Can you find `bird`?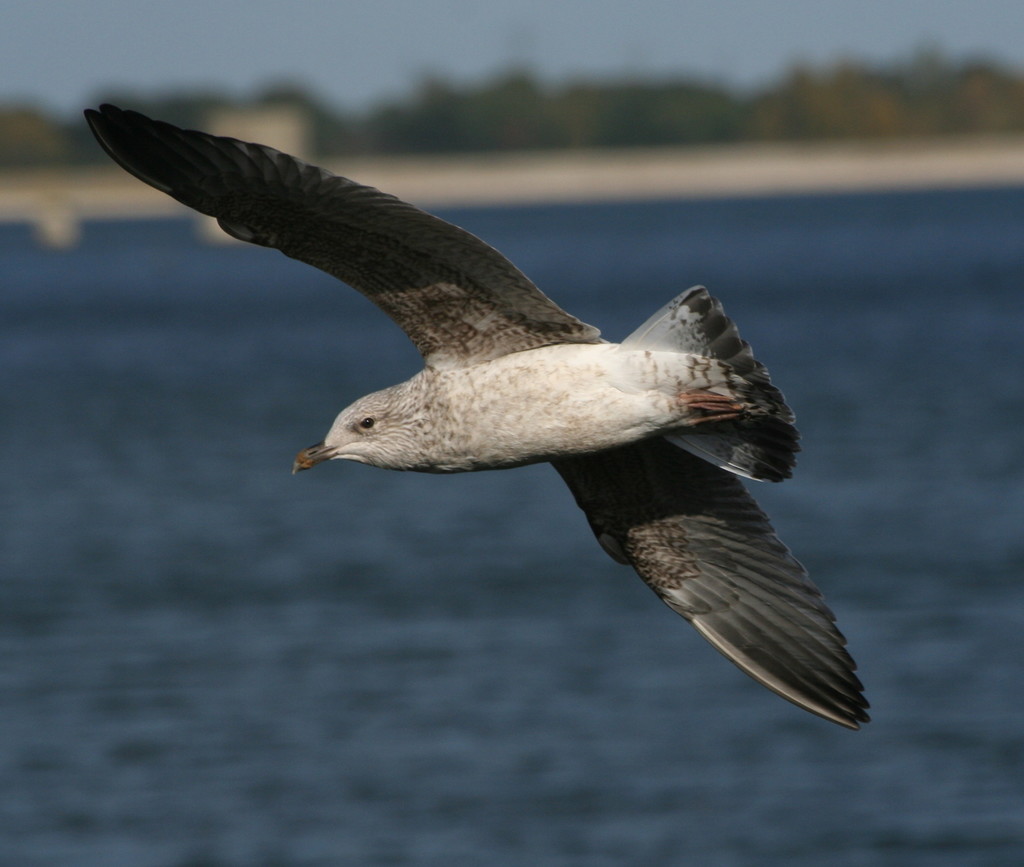
Yes, bounding box: (x1=122, y1=113, x2=849, y2=740).
